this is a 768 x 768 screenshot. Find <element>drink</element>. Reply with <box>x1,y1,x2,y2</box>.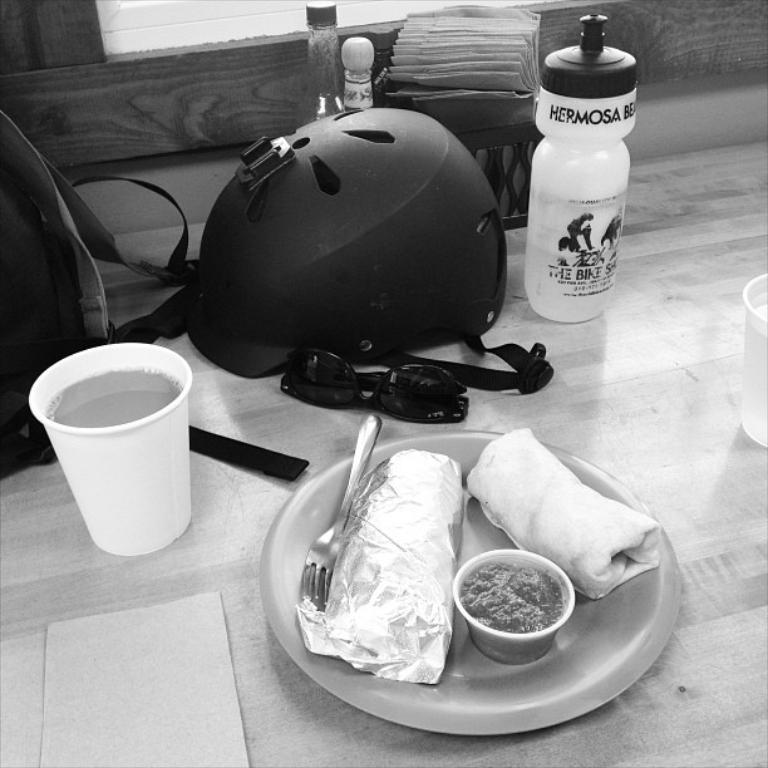
<box>45,368,186,432</box>.
